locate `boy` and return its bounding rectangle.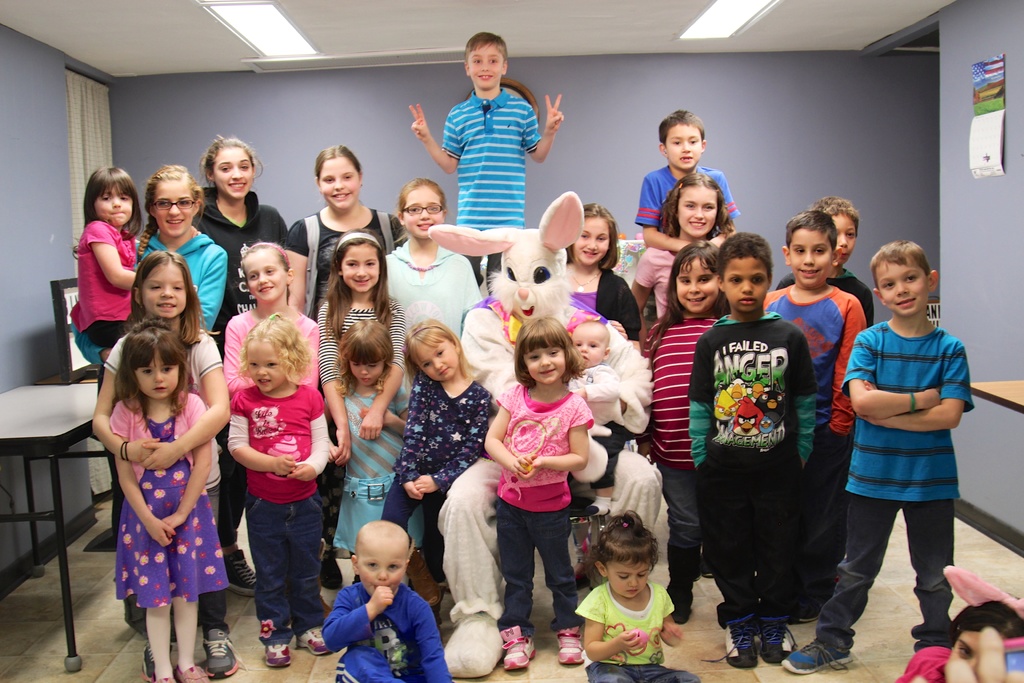
x1=321 y1=520 x2=454 y2=682.
